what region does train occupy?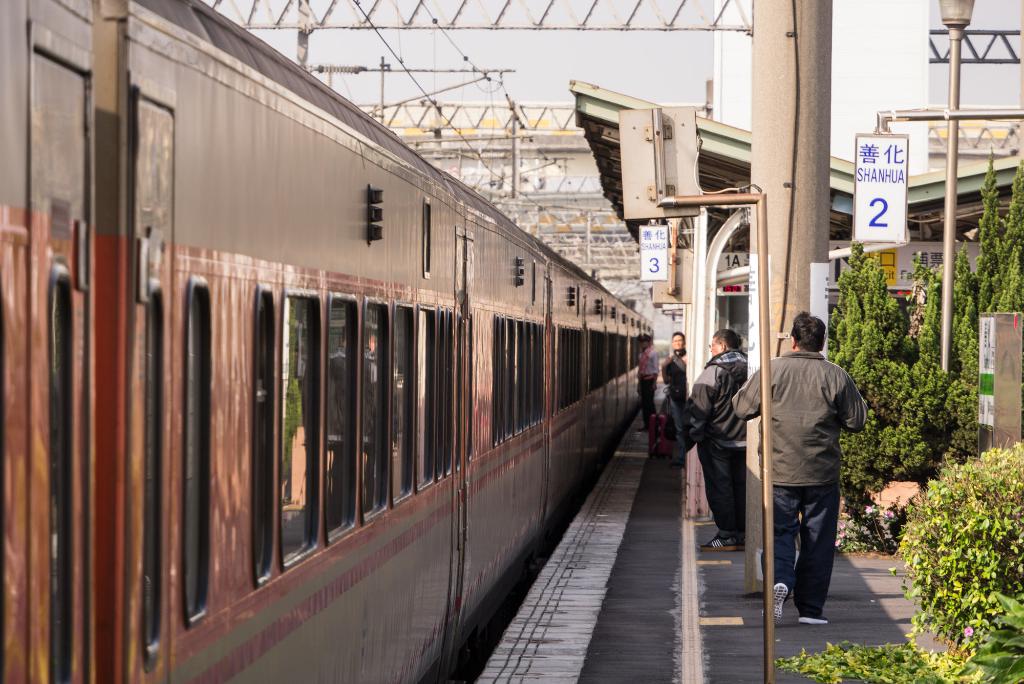
(0, 0, 656, 683).
